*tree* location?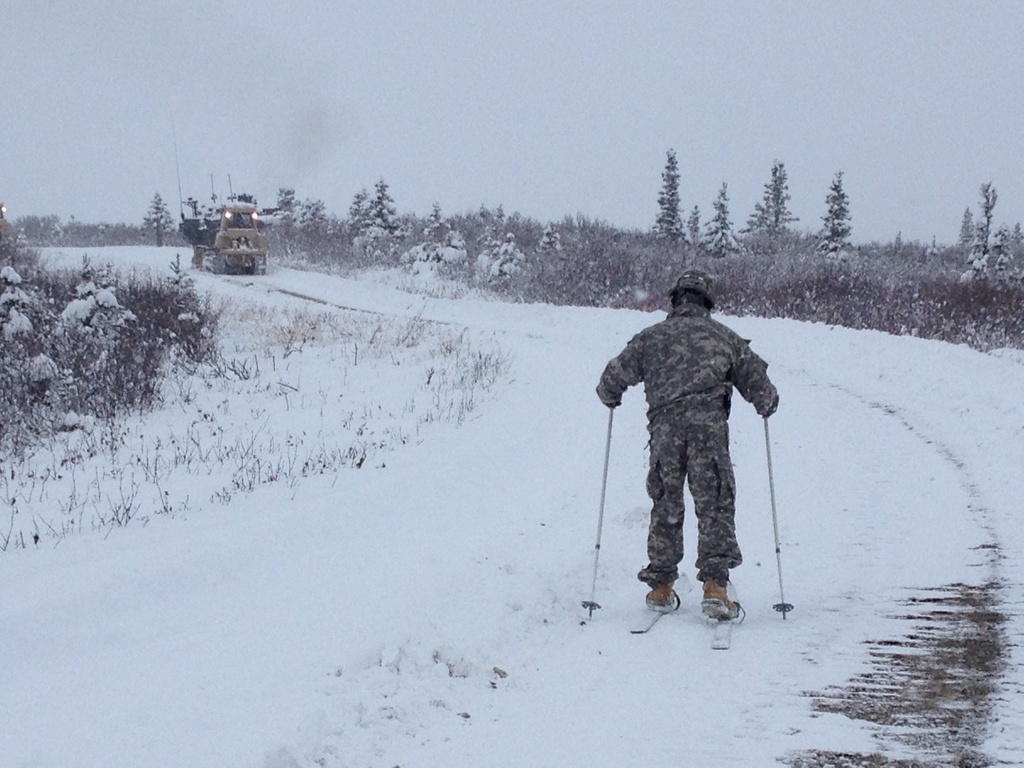
(left=271, top=187, right=301, bottom=230)
